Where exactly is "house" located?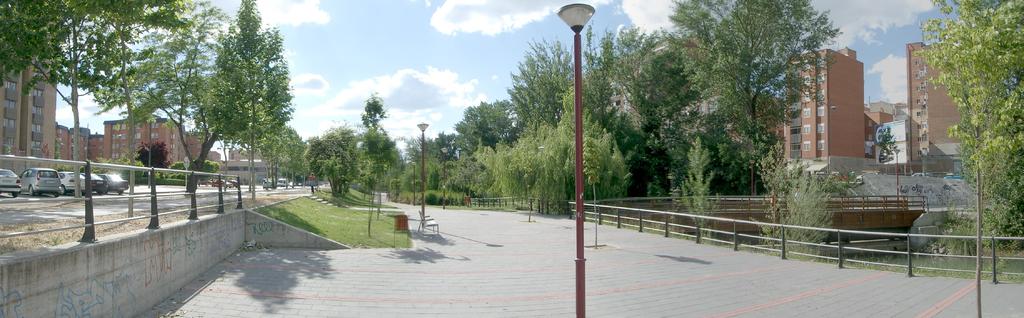
Its bounding box is bbox=(56, 113, 218, 170).
